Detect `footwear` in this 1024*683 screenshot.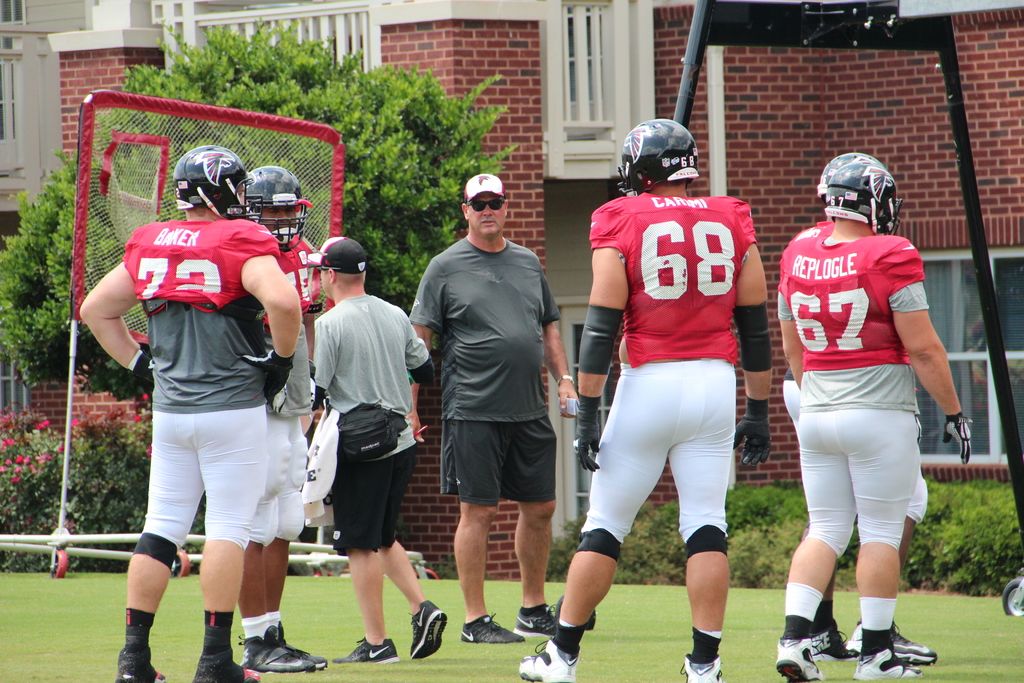
Detection: x1=819 y1=620 x2=860 y2=659.
